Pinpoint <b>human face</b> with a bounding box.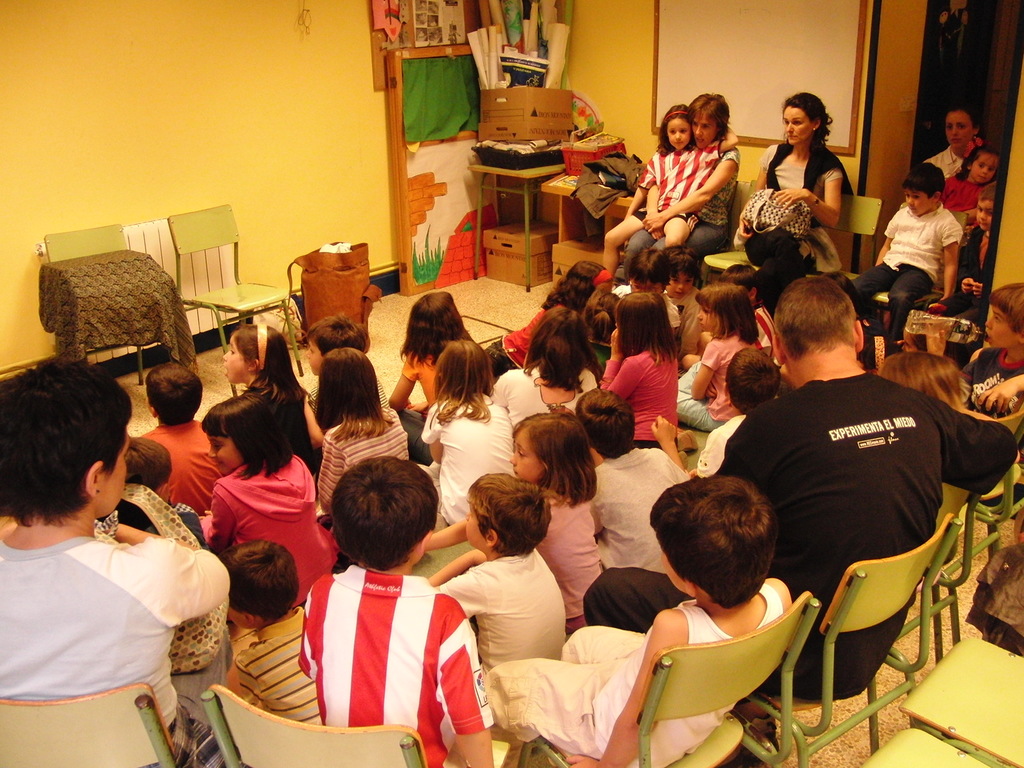
780 108 812 143.
